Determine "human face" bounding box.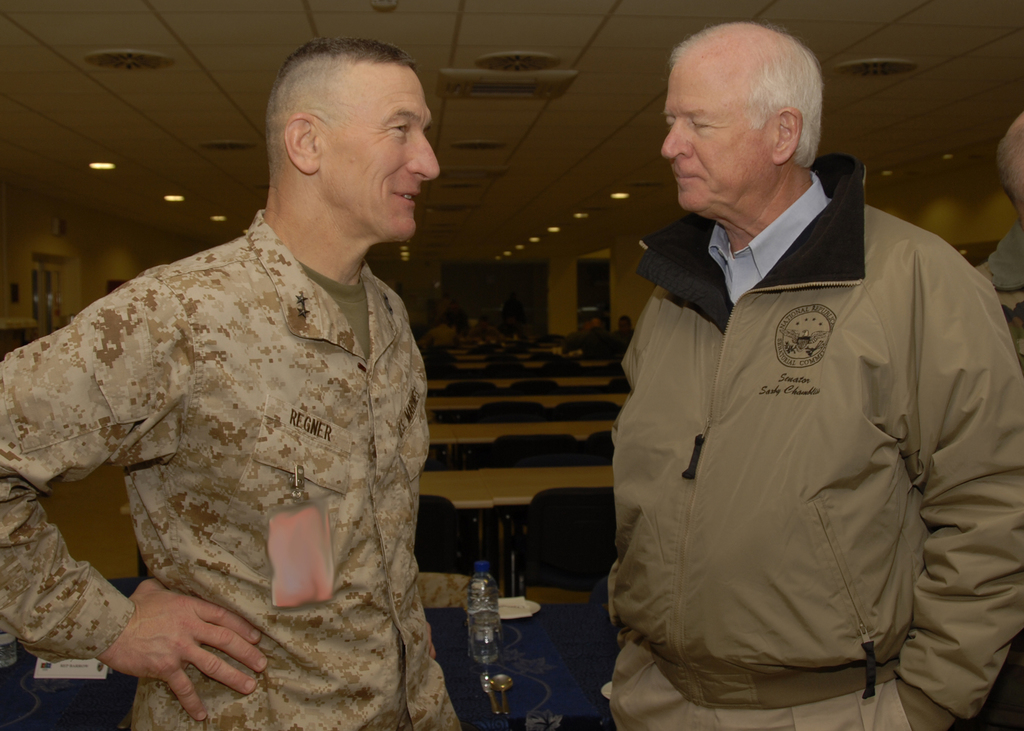
Determined: region(317, 70, 442, 241).
